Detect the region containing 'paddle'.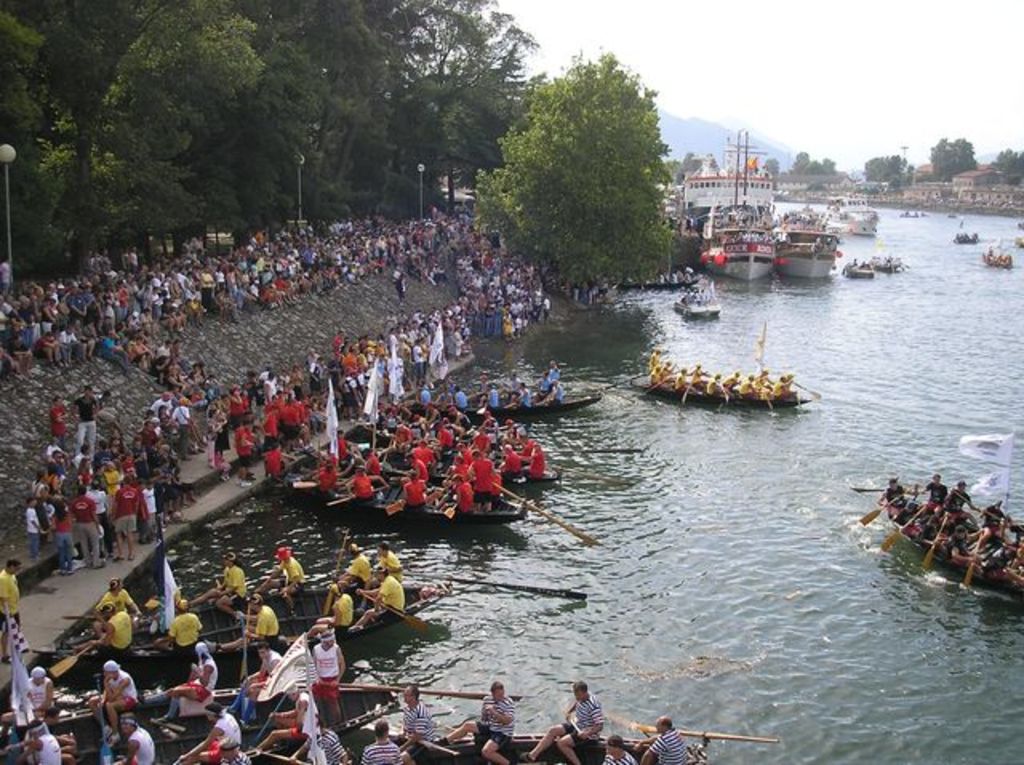
l=326, t=535, r=347, b=615.
